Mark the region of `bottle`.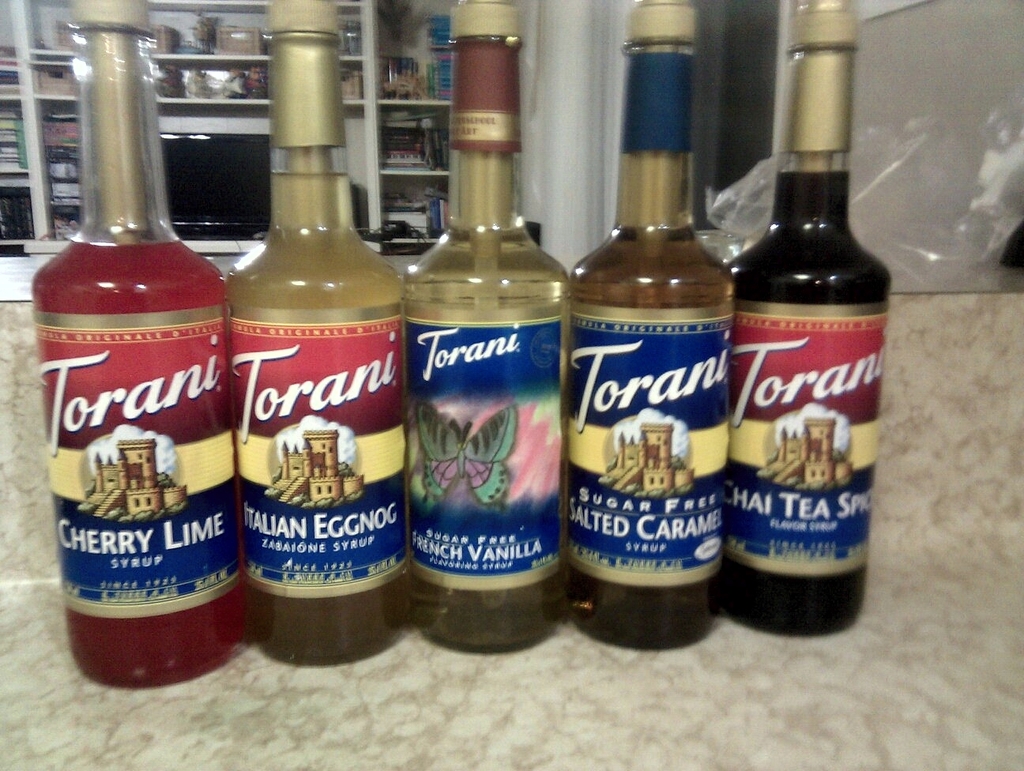
Region: left=727, top=0, right=900, bottom=637.
